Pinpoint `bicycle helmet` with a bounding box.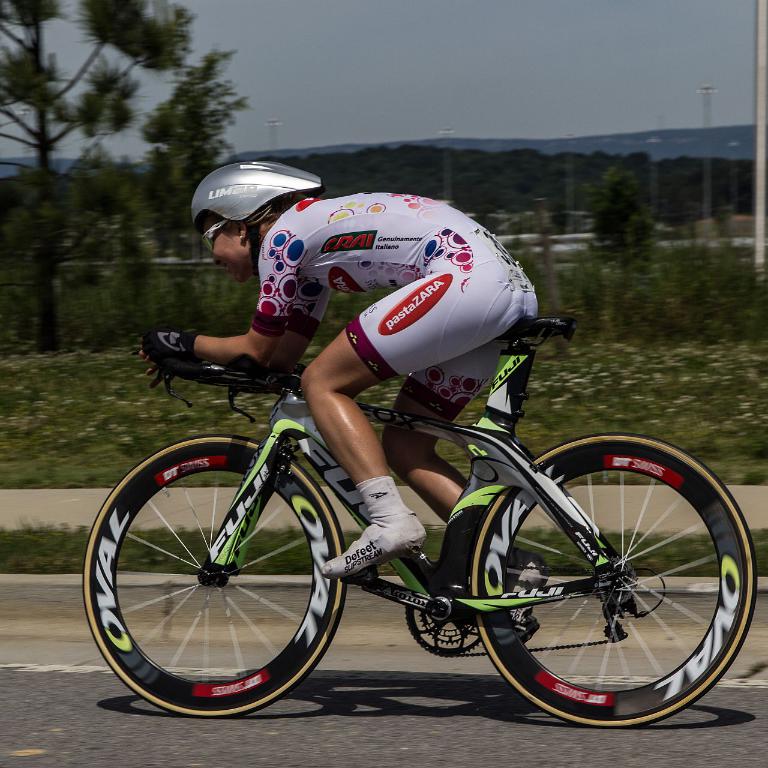
<bbox>189, 157, 321, 276</bbox>.
